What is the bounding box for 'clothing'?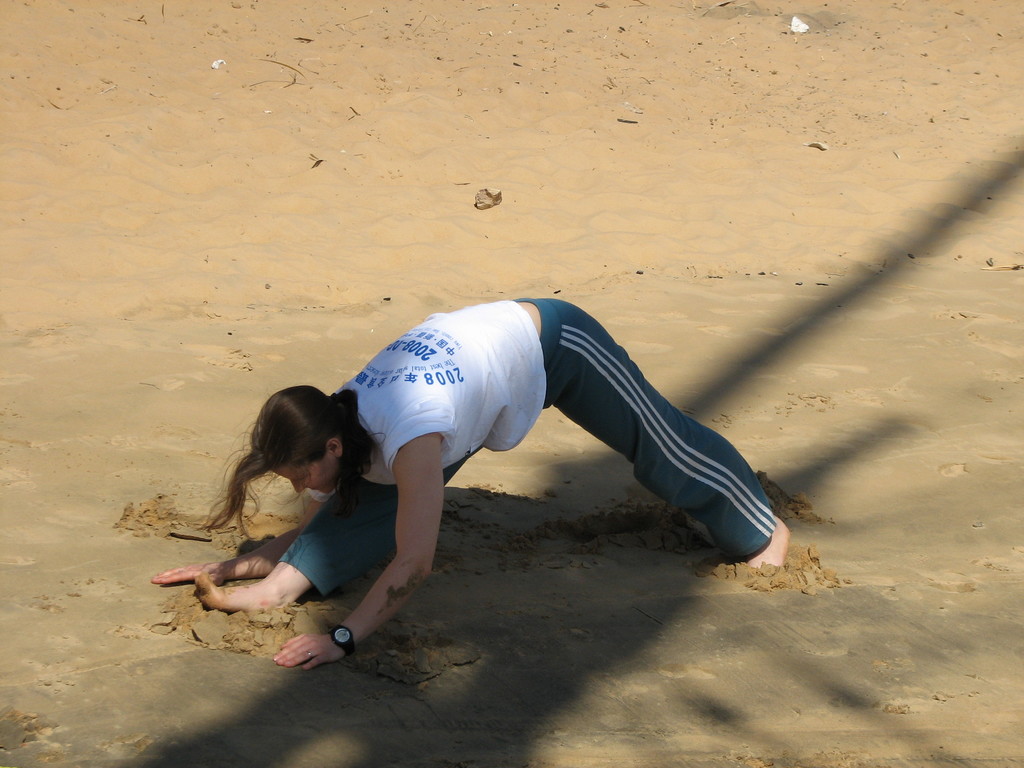
bbox(282, 296, 795, 625).
